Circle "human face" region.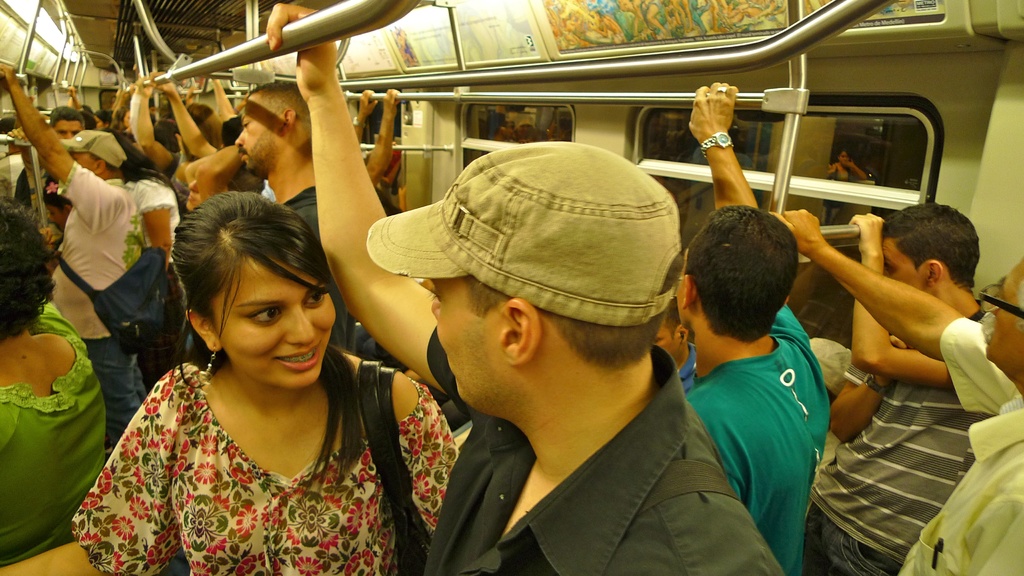
Region: select_region(653, 326, 681, 358).
